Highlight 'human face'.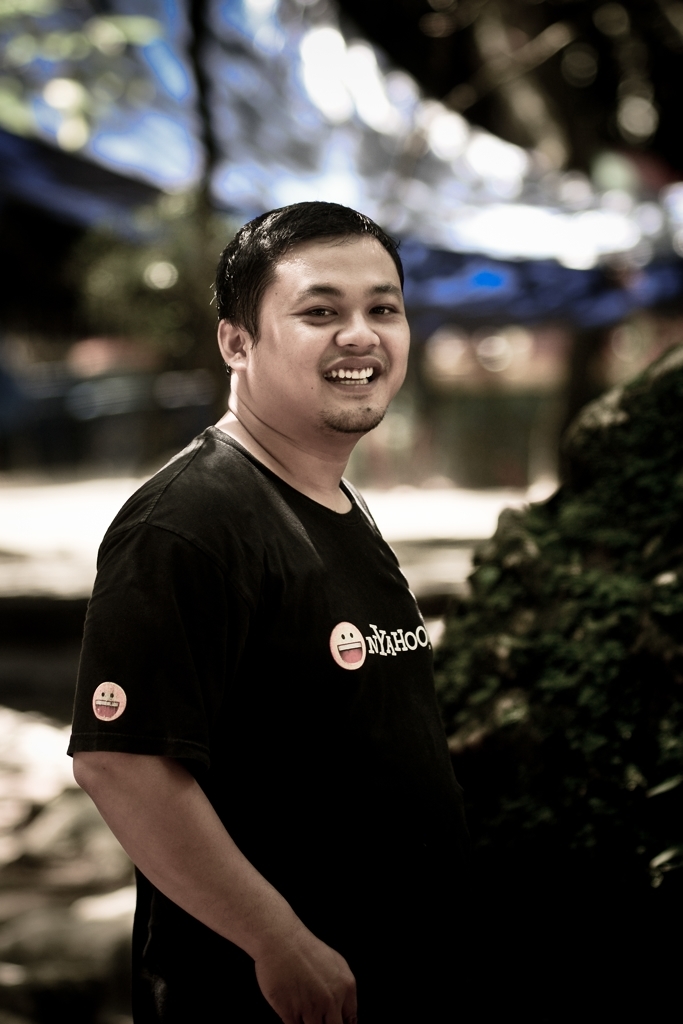
Highlighted region: [x1=241, y1=229, x2=412, y2=433].
